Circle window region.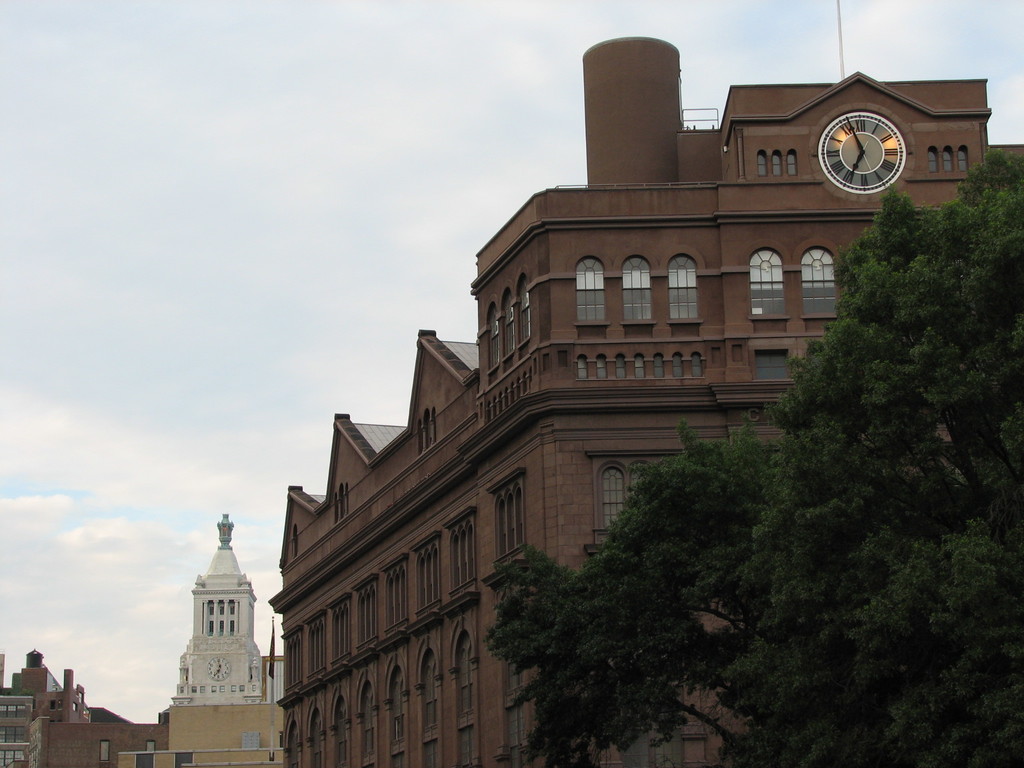
Region: x1=752, y1=246, x2=787, y2=316.
